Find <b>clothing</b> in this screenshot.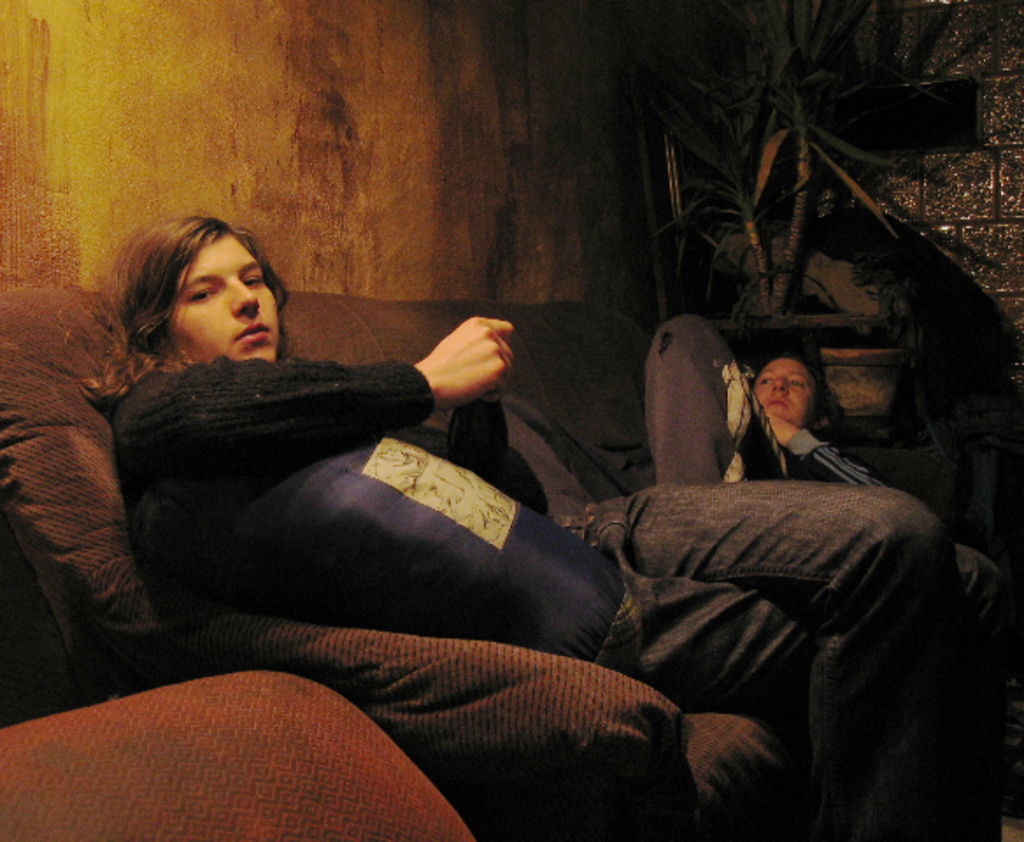
The bounding box for <b>clothing</b> is {"x1": 123, "y1": 353, "x2": 433, "y2": 579}.
